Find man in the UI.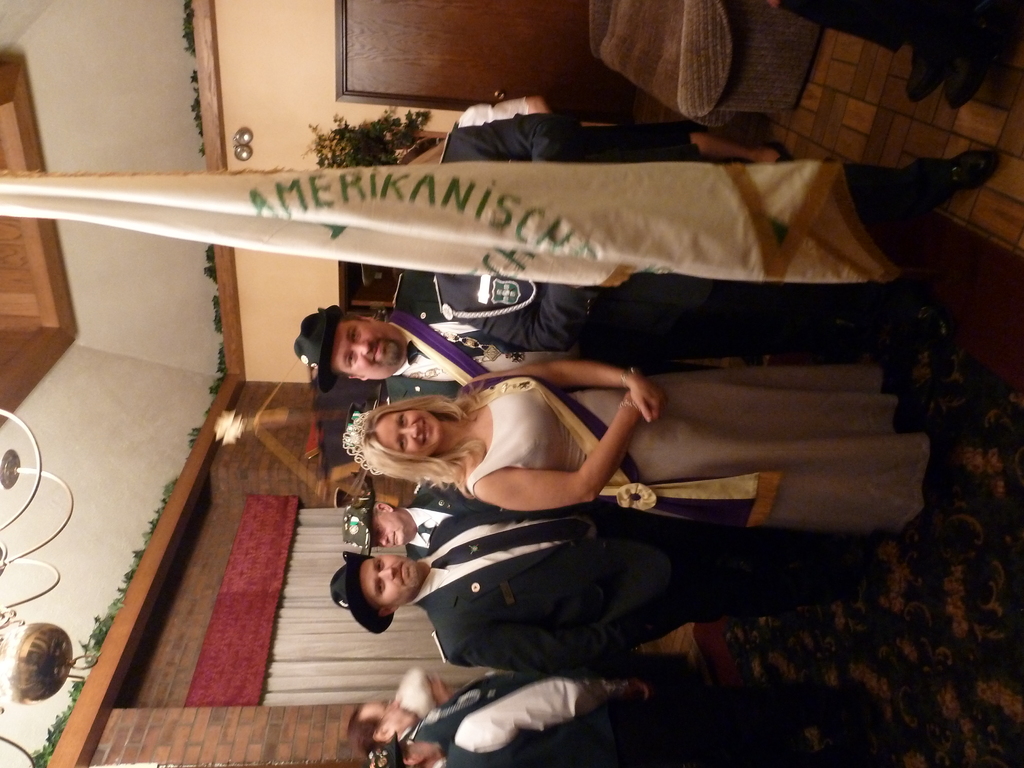
UI element at locate(327, 498, 866, 679).
